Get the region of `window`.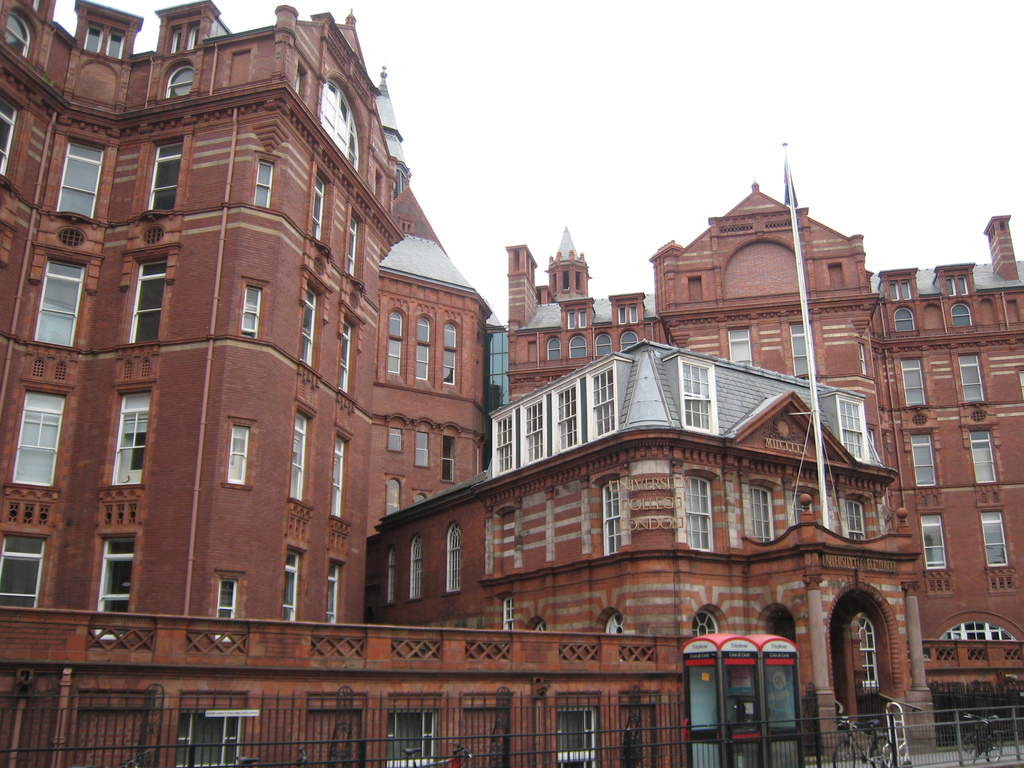
box=[792, 488, 820, 527].
